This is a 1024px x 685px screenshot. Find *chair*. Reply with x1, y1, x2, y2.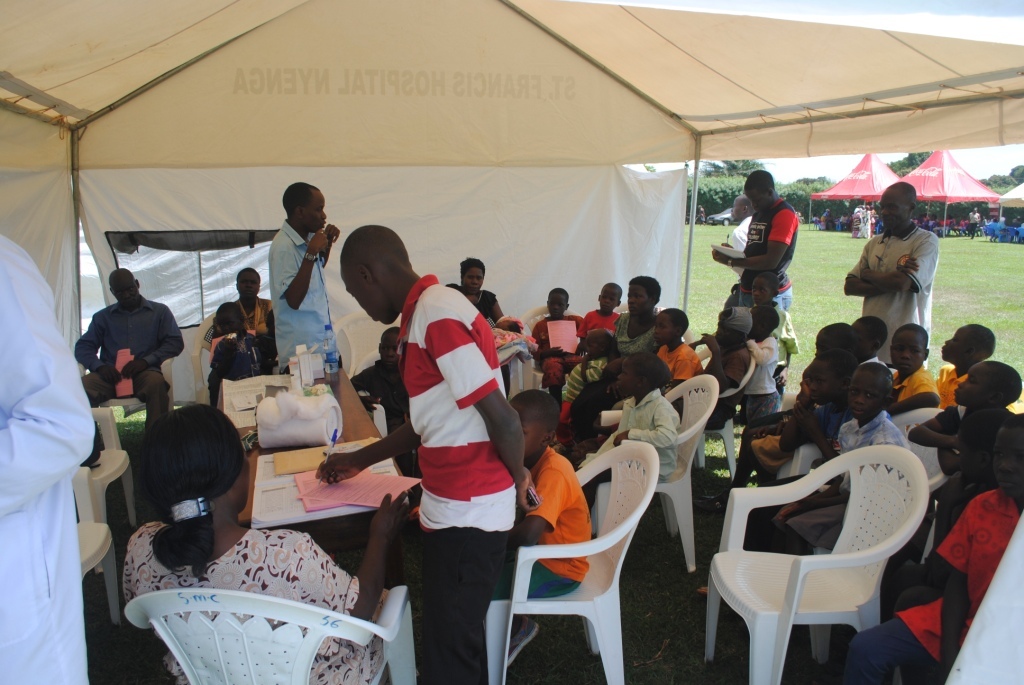
509, 357, 519, 400.
